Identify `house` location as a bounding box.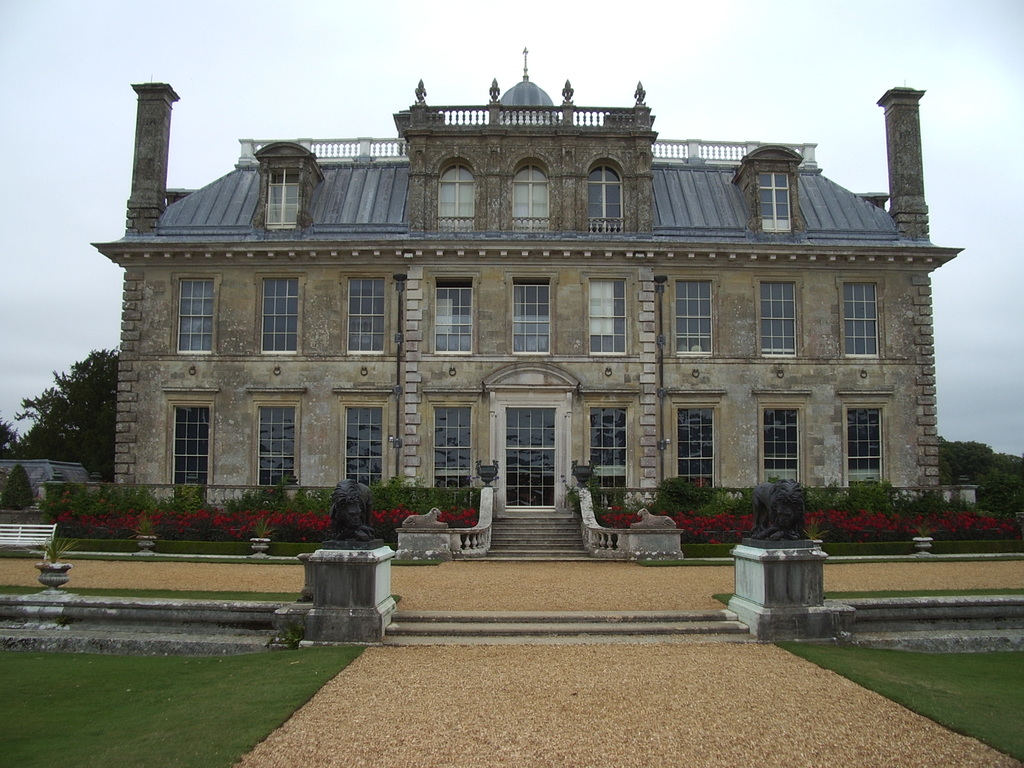
[90, 42, 966, 564].
